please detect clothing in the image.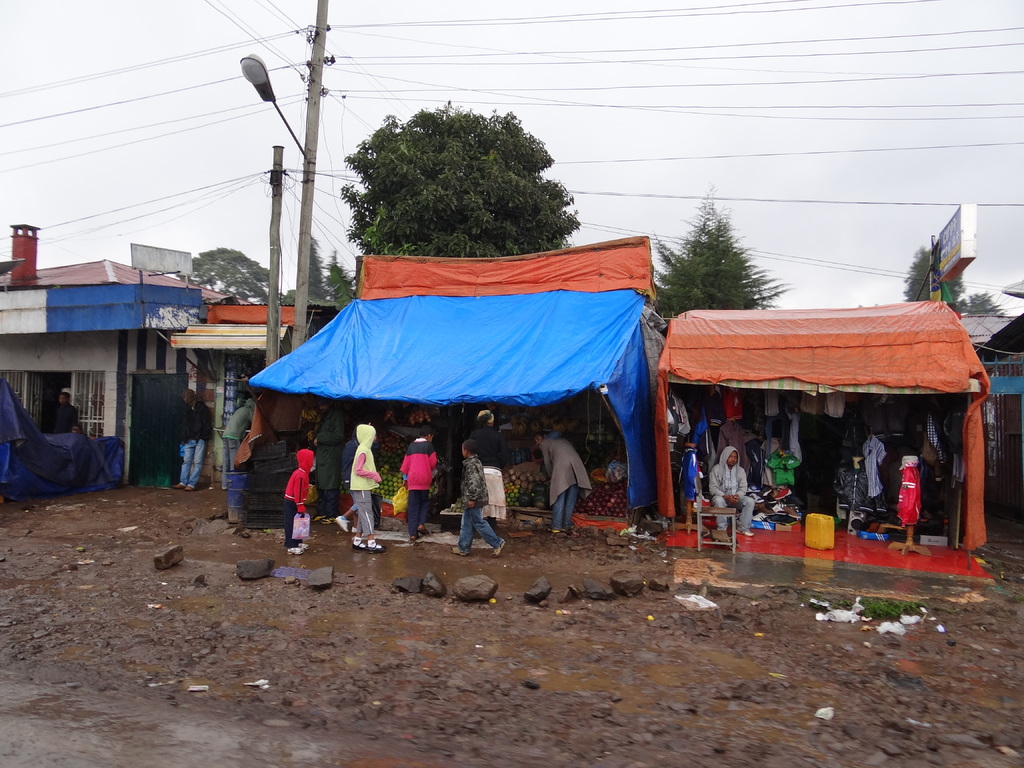
(left=542, top=431, right=593, bottom=526).
